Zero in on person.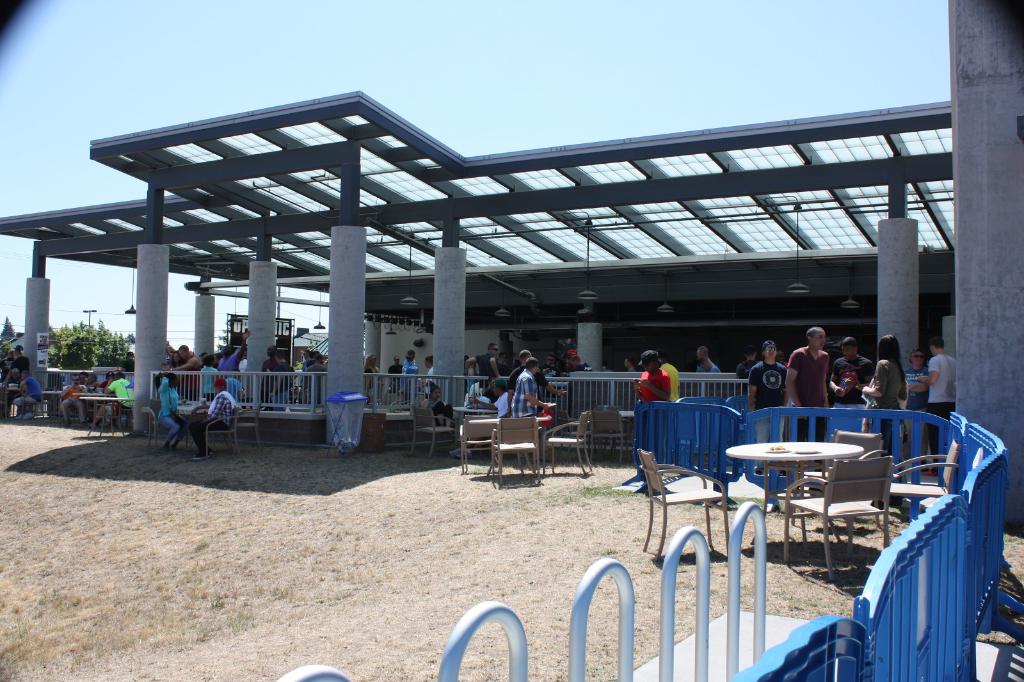
Zeroed in: select_region(102, 371, 134, 427).
